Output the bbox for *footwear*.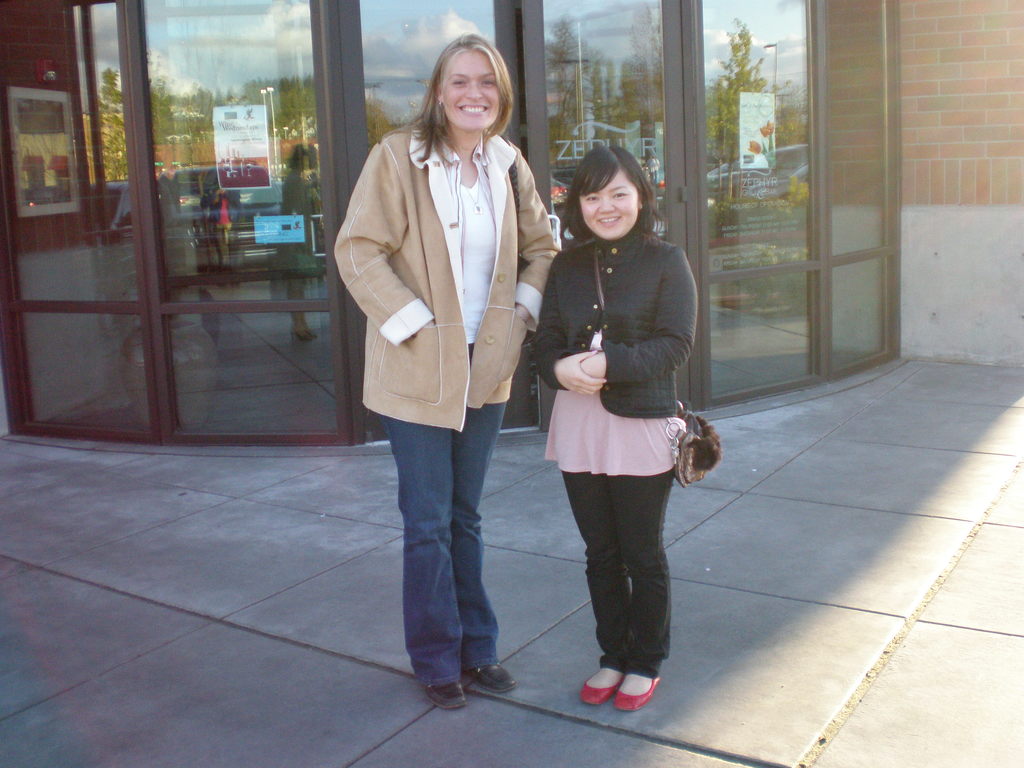
detection(426, 680, 469, 705).
